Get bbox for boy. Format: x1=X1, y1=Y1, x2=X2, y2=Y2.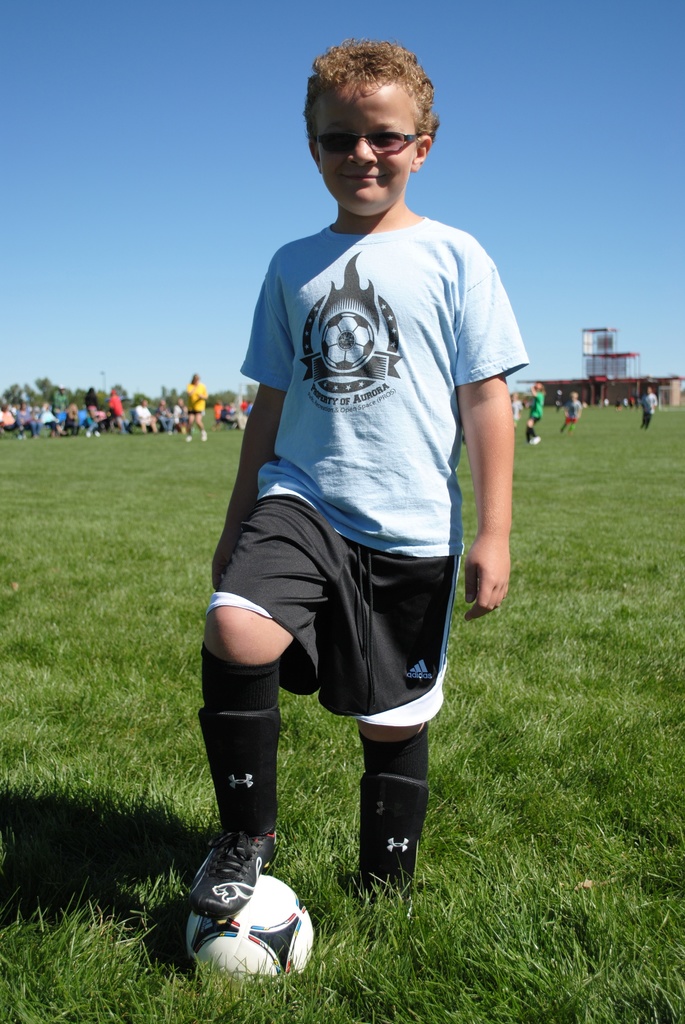
x1=530, y1=384, x2=545, y2=449.
